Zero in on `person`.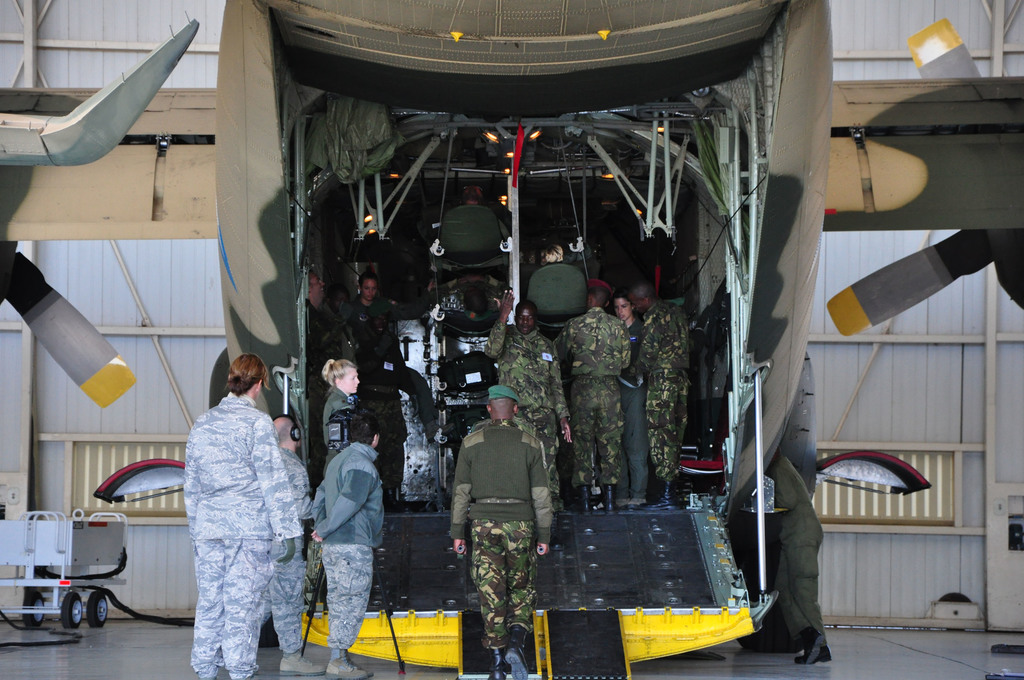
Zeroed in: 340 271 439 501.
